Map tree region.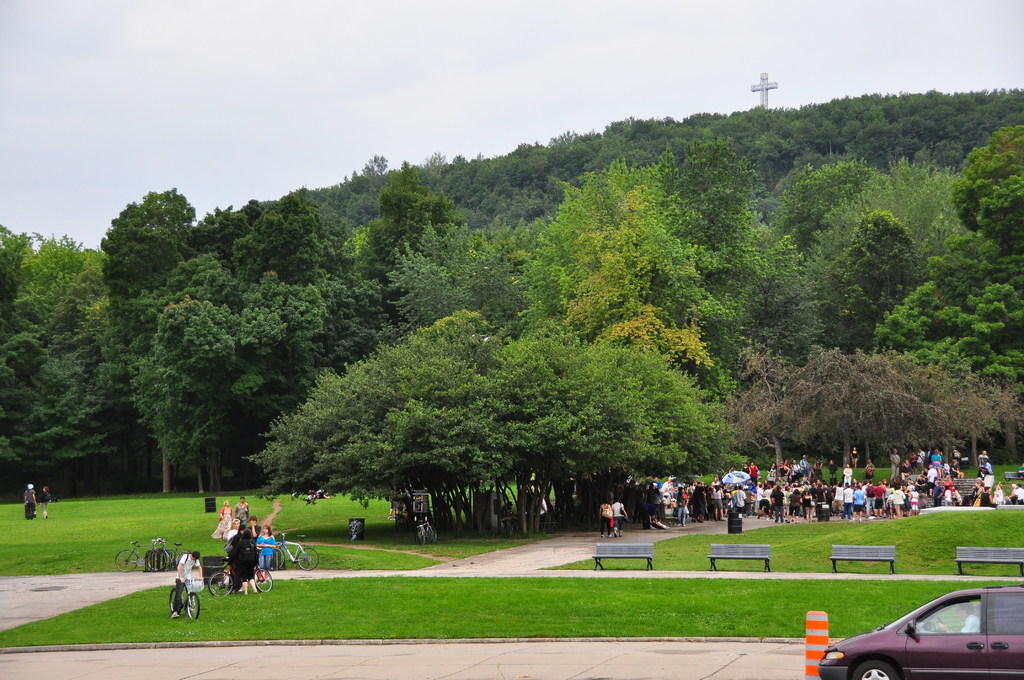
Mapped to bbox=[367, 151, 392, 179].
